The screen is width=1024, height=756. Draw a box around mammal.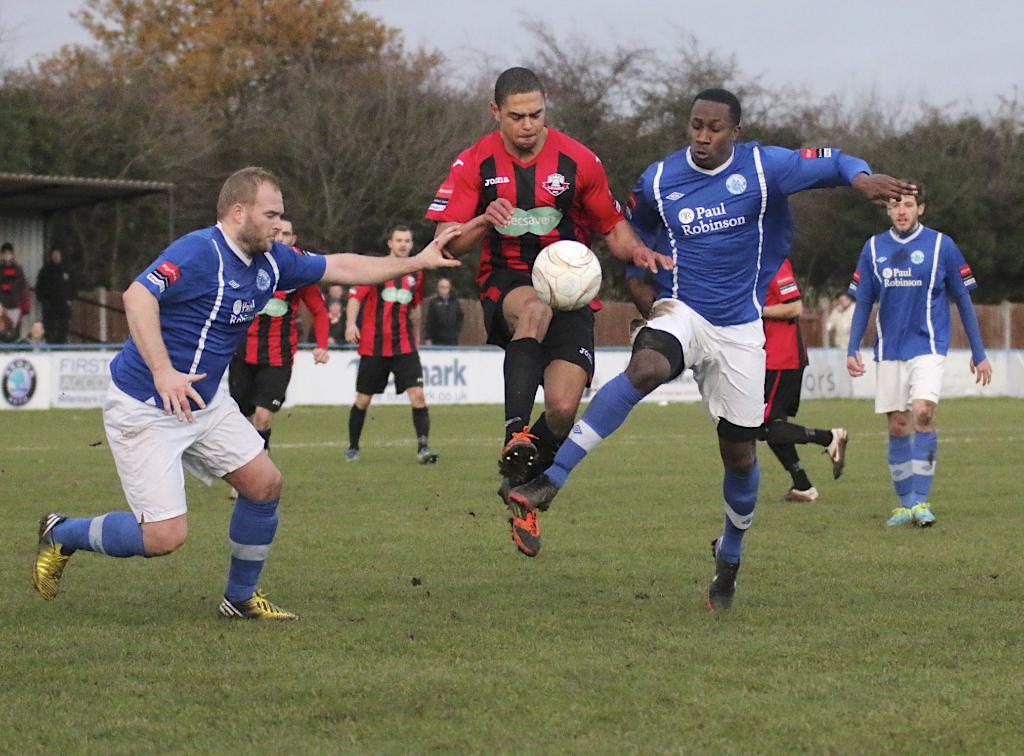
locate(501, 85, 916, 608).
